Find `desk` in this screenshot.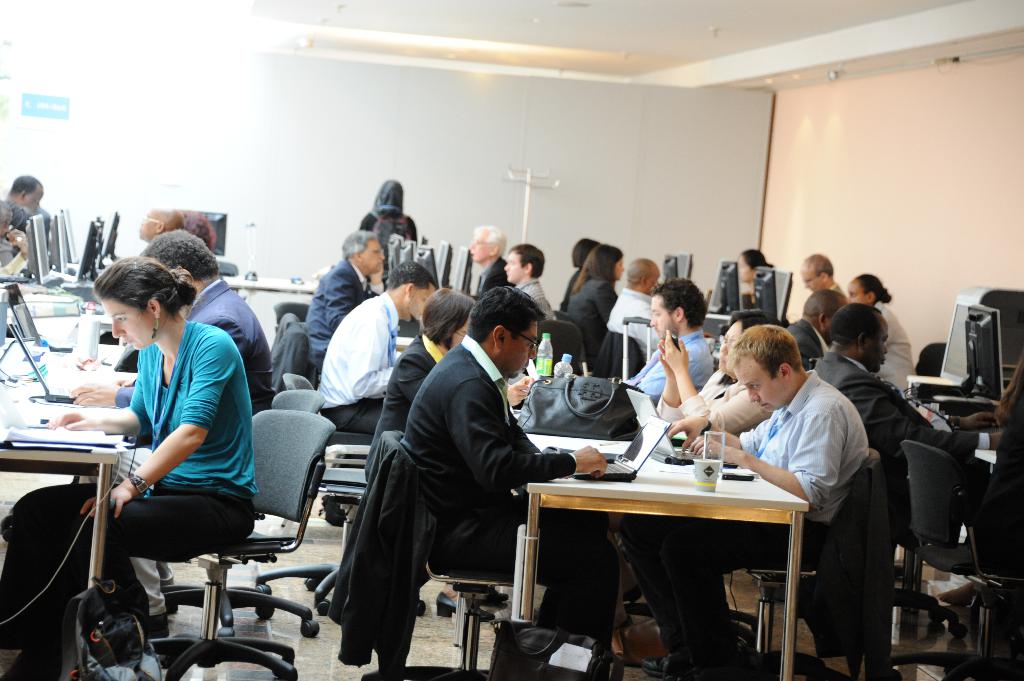
The bounding box for `desk` is <box>531,408,887,668</box>.
